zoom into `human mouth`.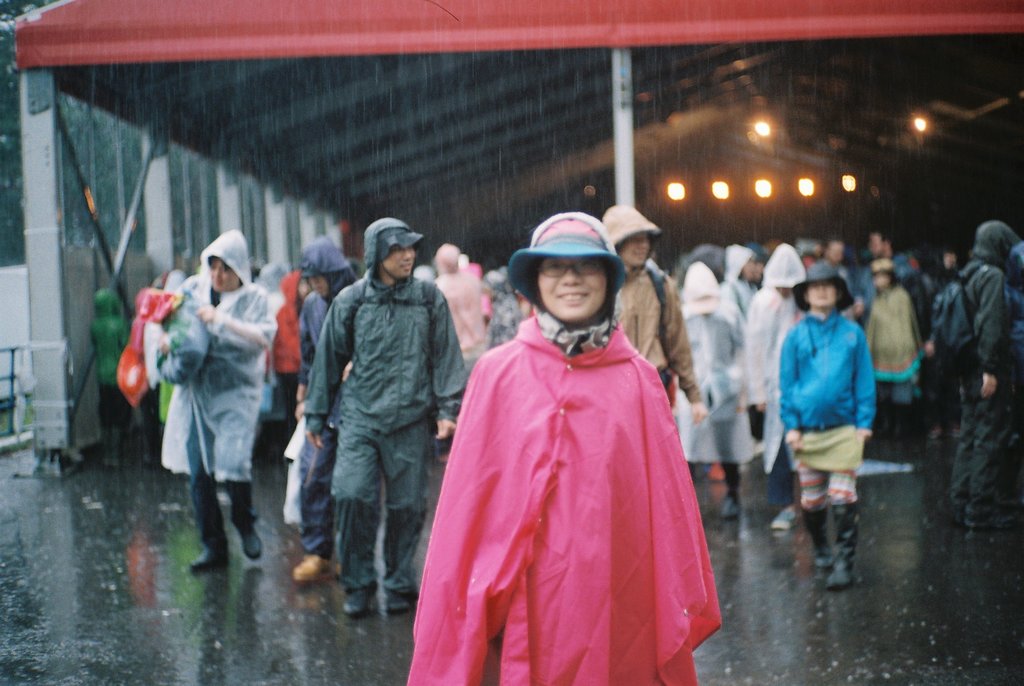
Zoom target: BBox(556, 290, 590, 302).
